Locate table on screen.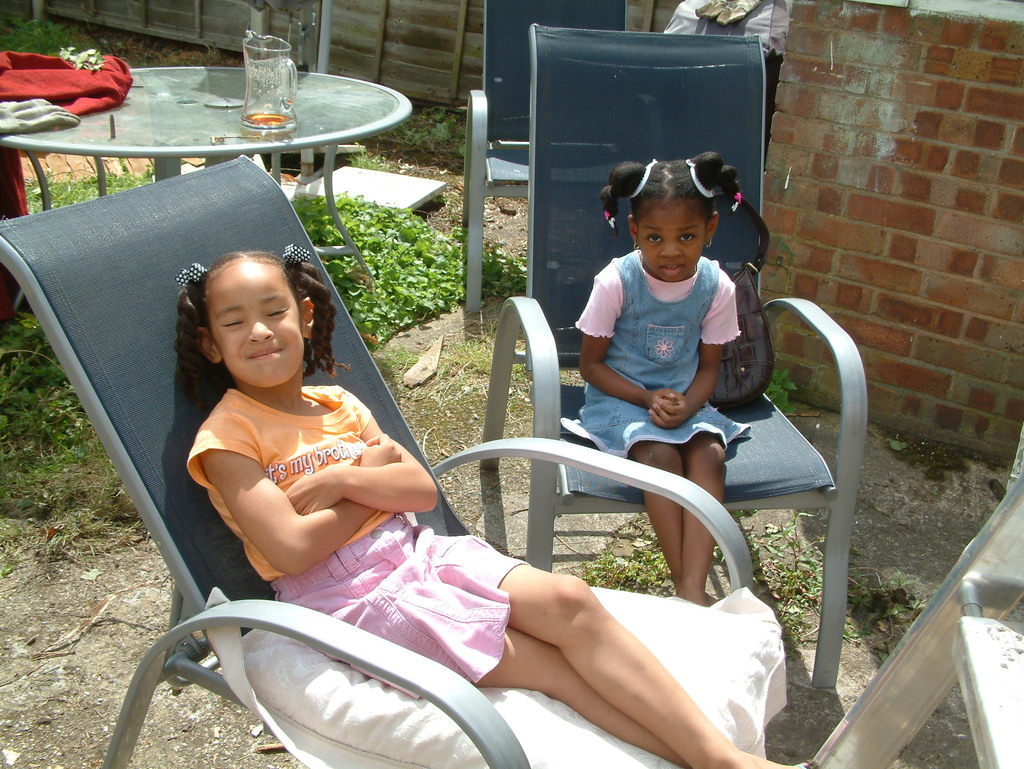
On screen at rect(6, 42, 446, 223).
